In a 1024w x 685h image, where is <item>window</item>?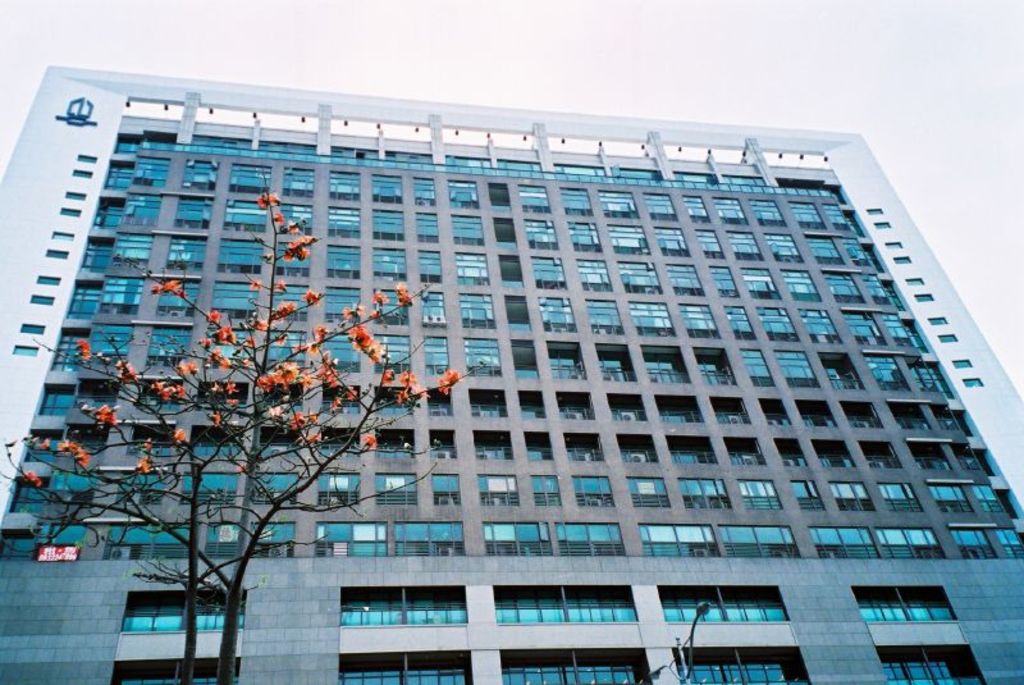
detection(530, 257, 564, 288).
